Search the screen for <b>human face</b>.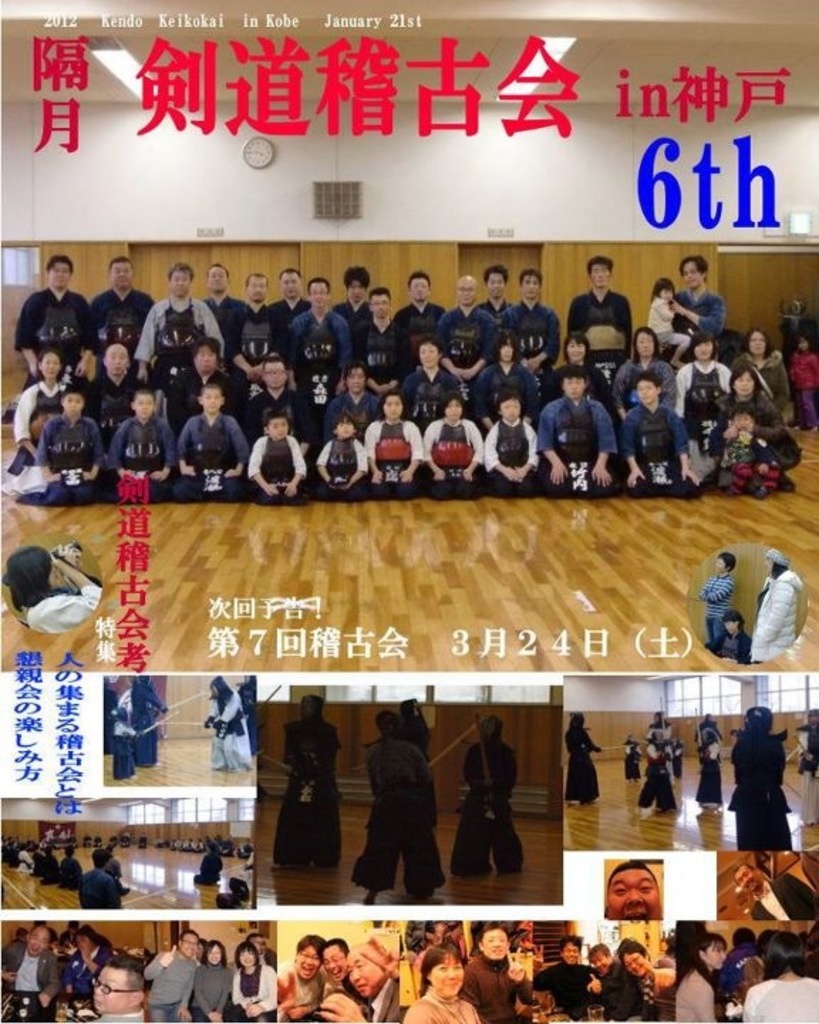
Found at {"left": 566, "top": 338, "right": 589, "bottom": 360}.
